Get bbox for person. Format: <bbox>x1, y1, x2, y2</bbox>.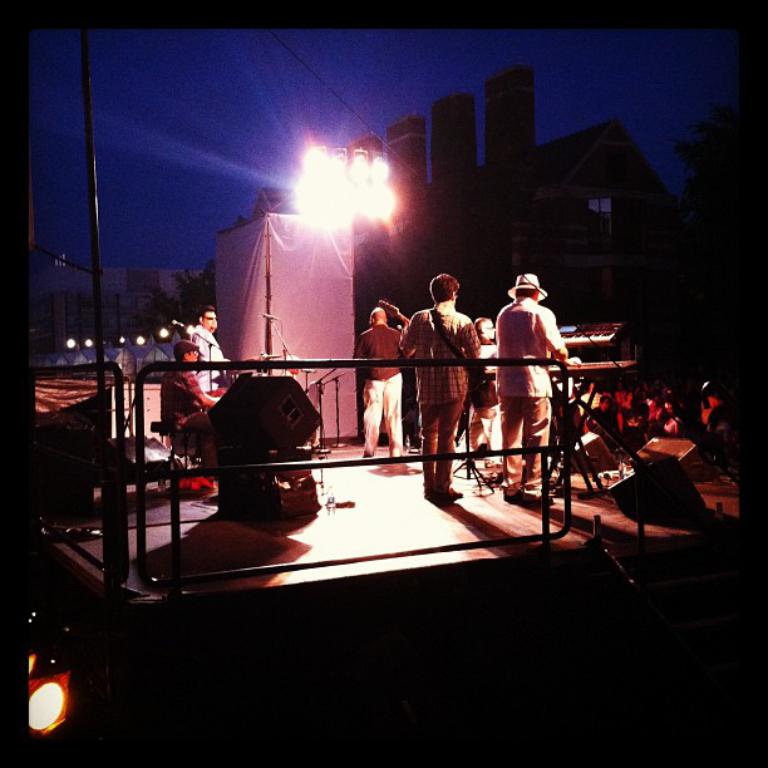
<bbox>402, 264, 483, 482</bbox>.
